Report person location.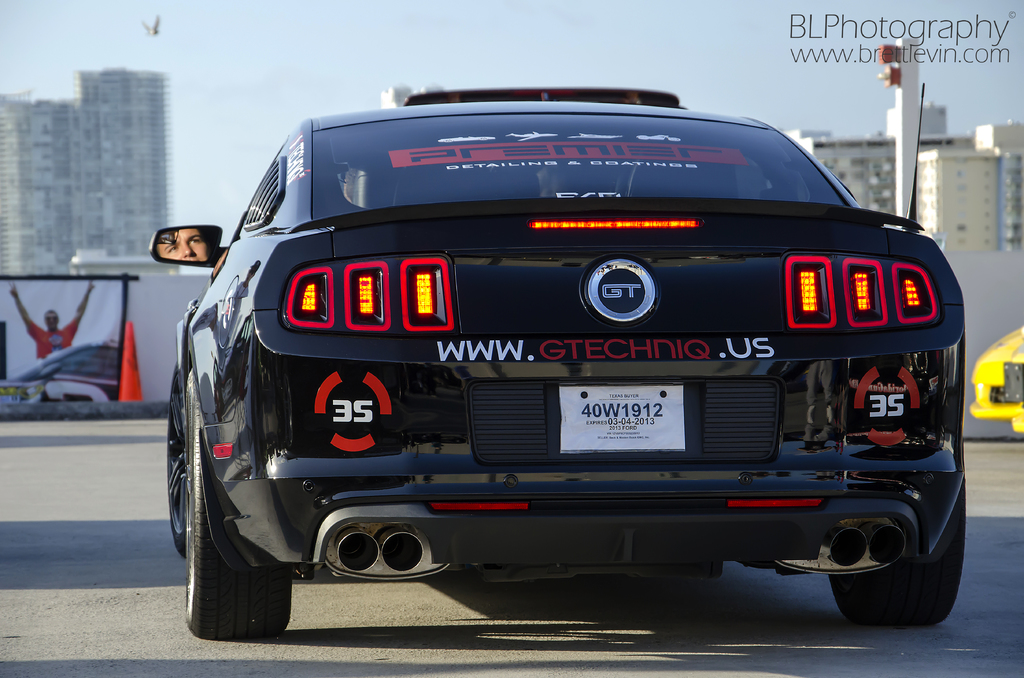
Report: 12/281/93/360.
